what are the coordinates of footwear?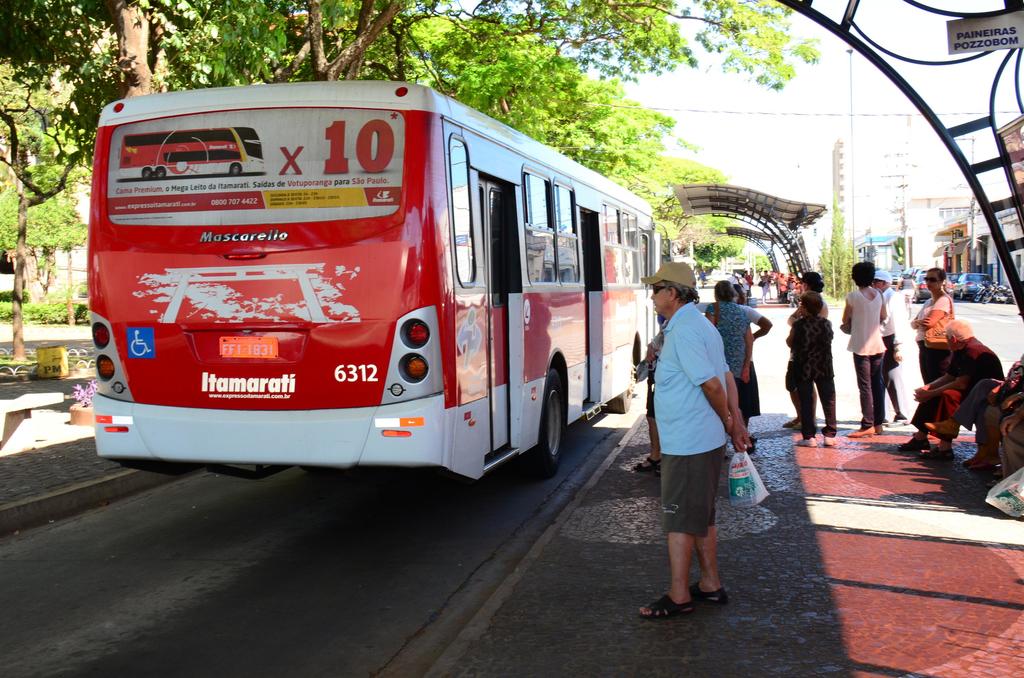
box=[966, 455, 1000, 472].
